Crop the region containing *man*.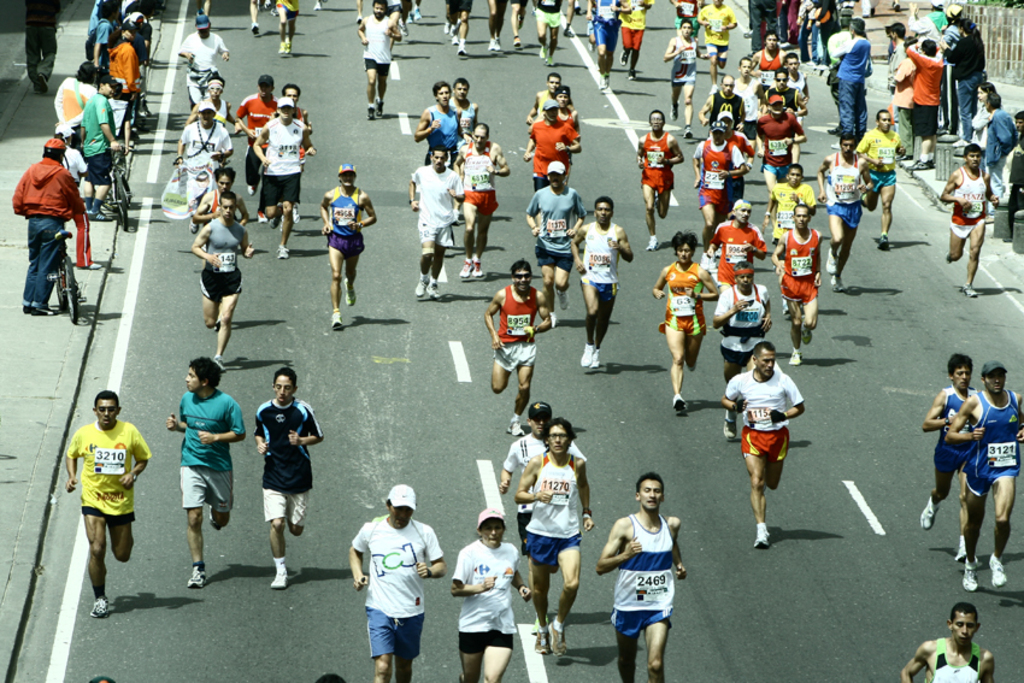
Crop region: <bbox>819, 131, 872, 290</bbox>.
